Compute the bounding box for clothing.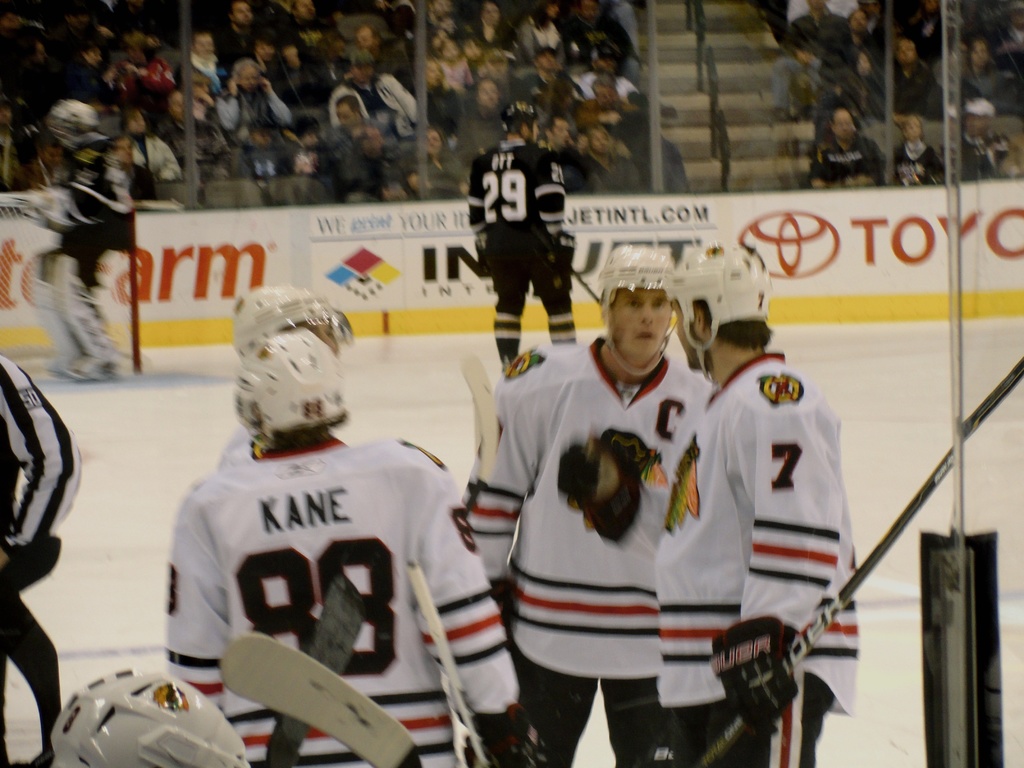
left=16, top=137, right=136, bottom=368.
